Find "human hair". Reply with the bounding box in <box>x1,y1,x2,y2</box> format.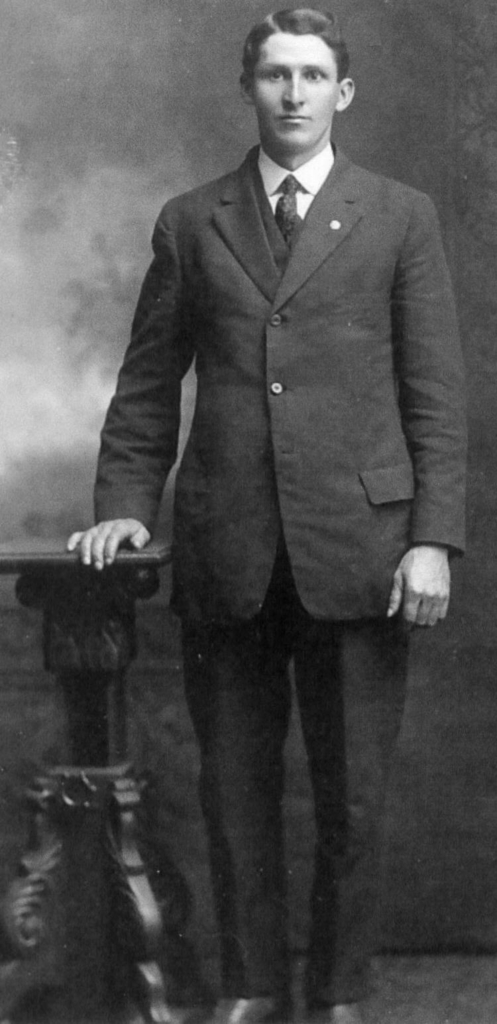
<box>242,27,346,105</box>.
